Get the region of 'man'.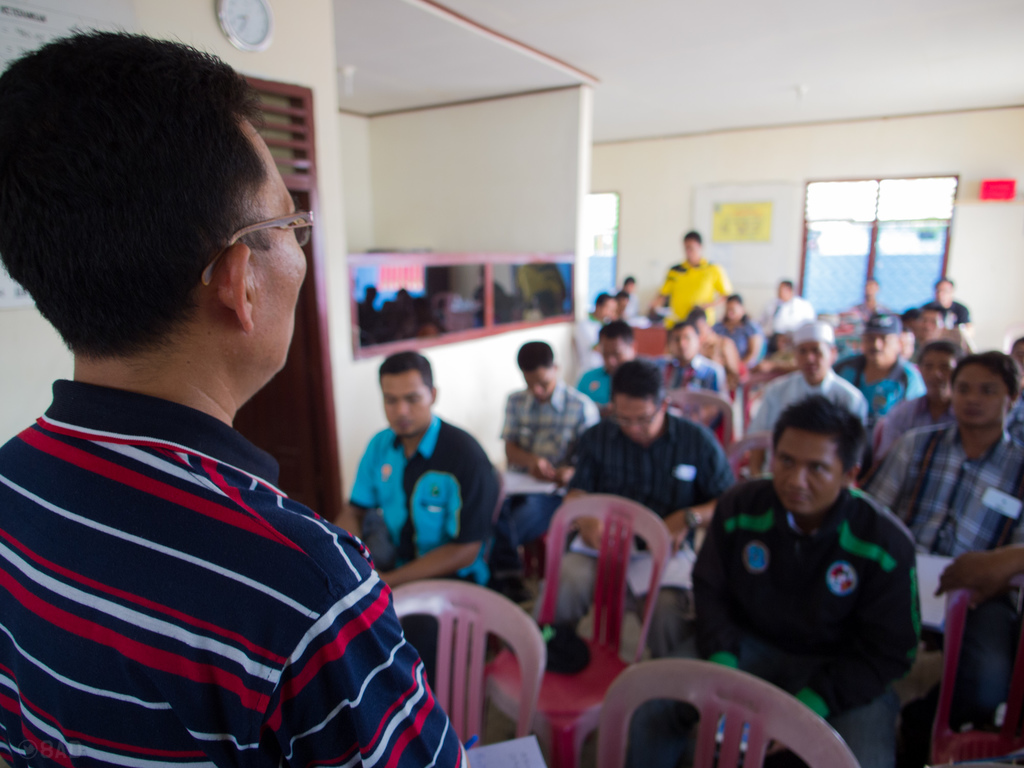
{"x1": 621, "y1": 276, "x2": 643, "y2": 312}.
